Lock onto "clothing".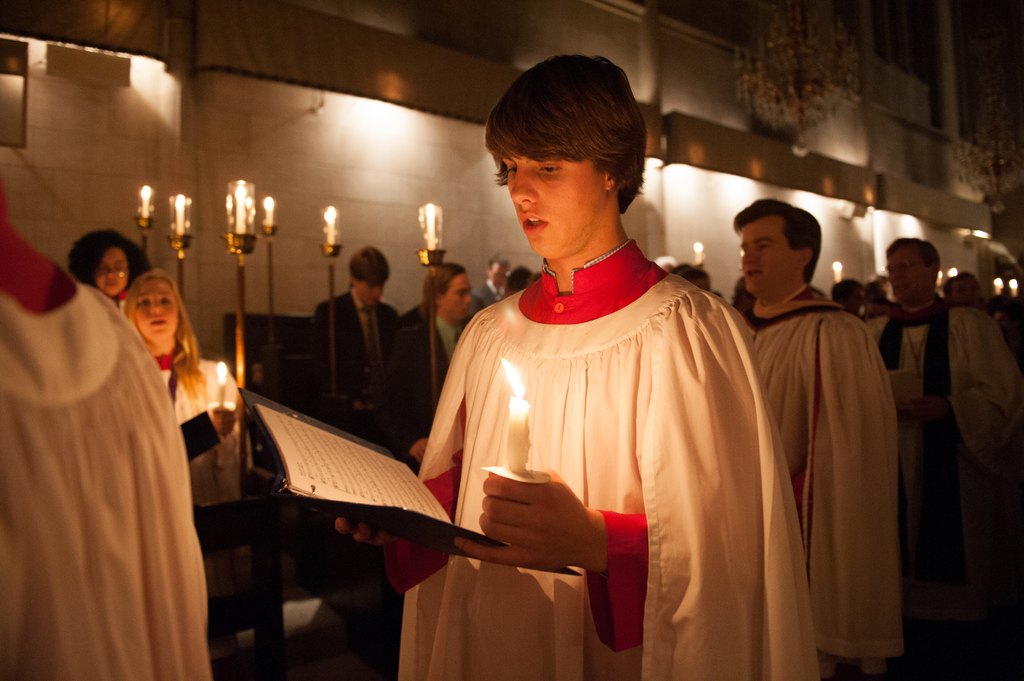
Locked: bbox=(382, 298, 516, 435).
